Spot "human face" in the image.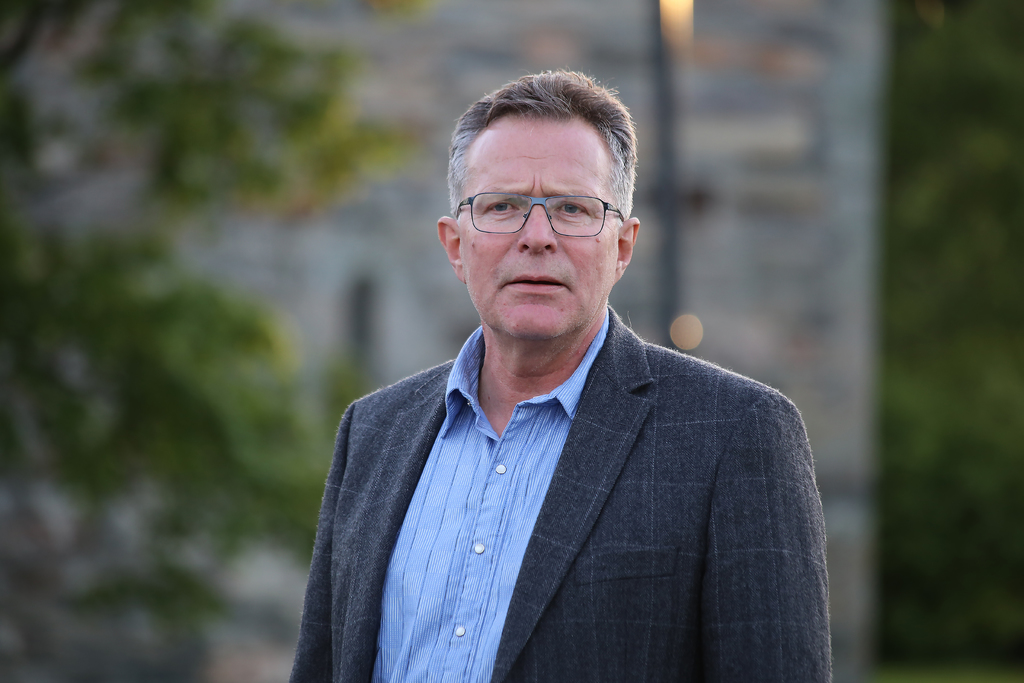
"human face" found at (x1=460, y1=121, x2=616, y2=342).
